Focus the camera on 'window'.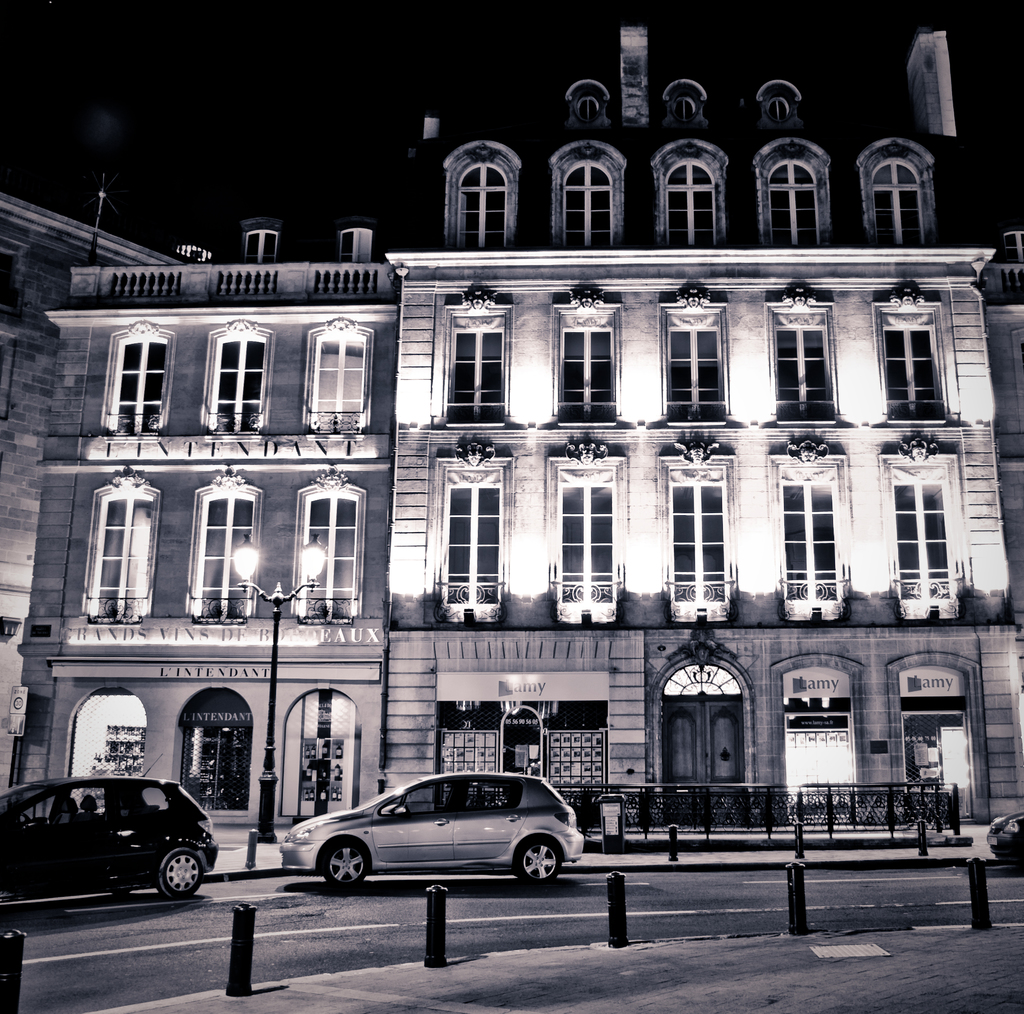
Focus region: [x1=445, y1=480, x2=501, y2=602].
